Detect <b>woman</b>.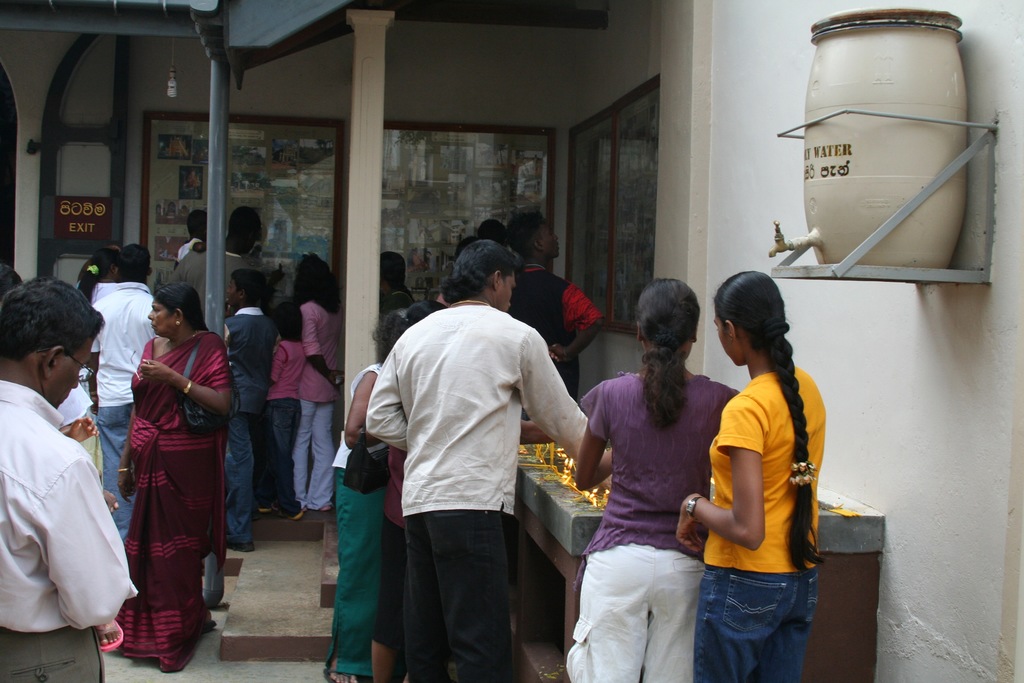
Detected at <bbox>371, 249, 419, 318</bbox>.
